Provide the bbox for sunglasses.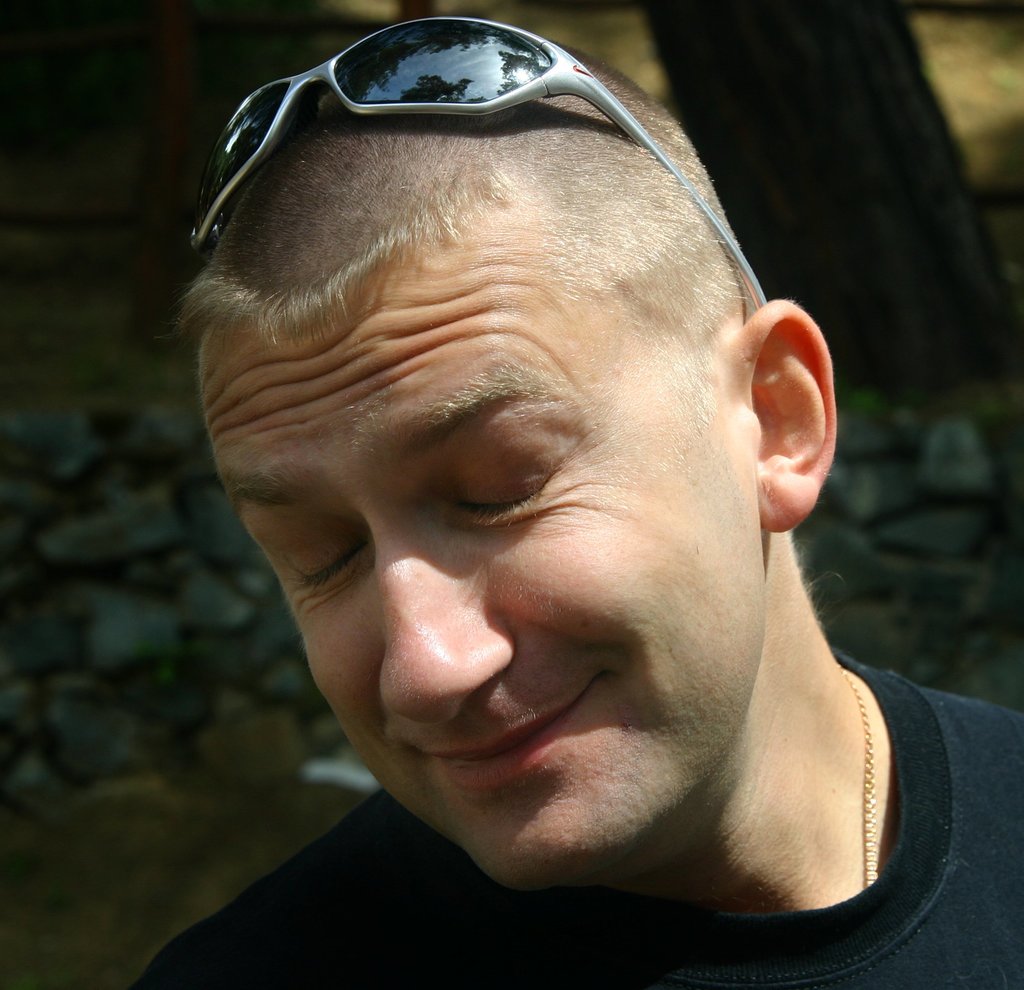
Rect(186, 13, 764, 310).
